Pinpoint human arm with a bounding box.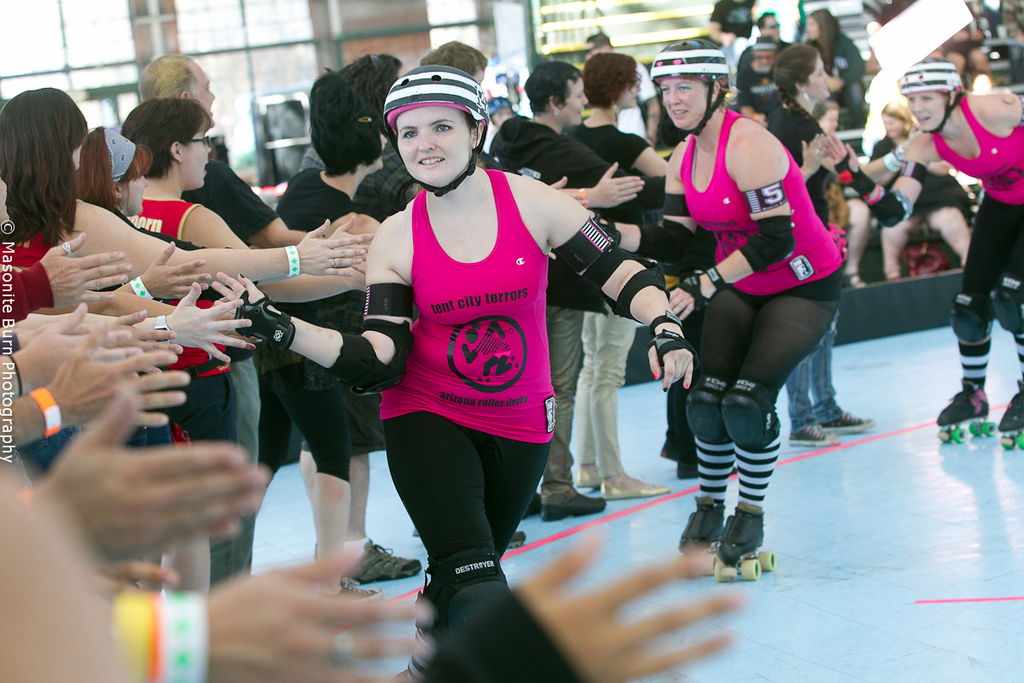
(x1=192, y1=202, x2=375, y2=277).
